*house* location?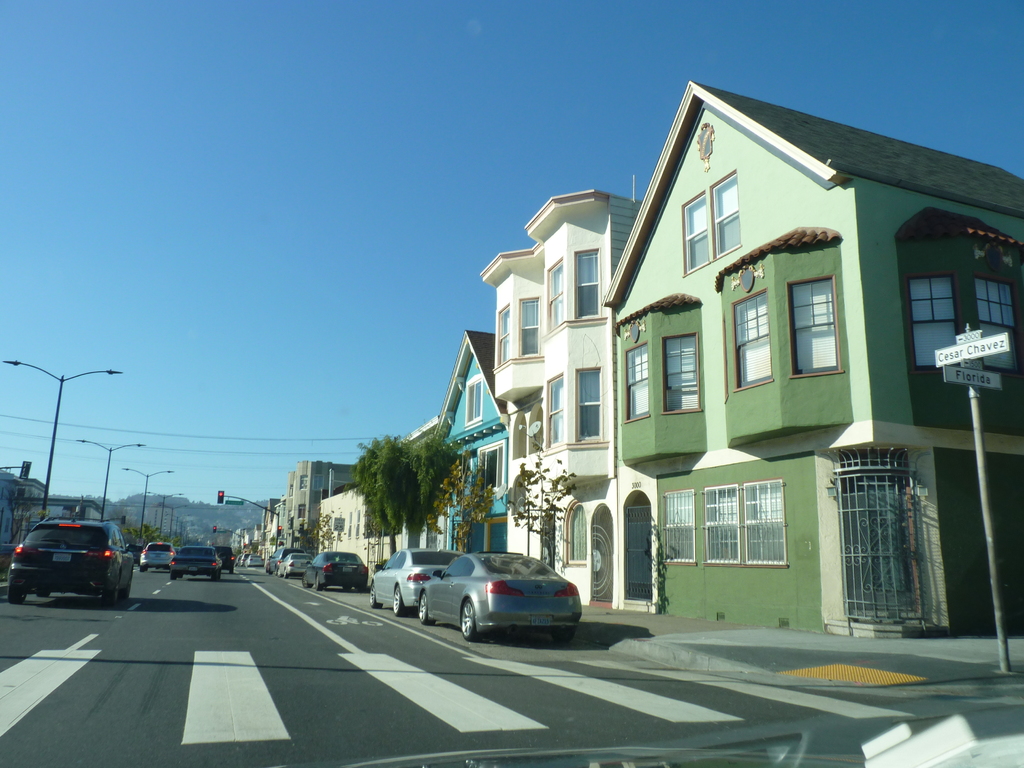
rect(477, 161, 634, 602)
